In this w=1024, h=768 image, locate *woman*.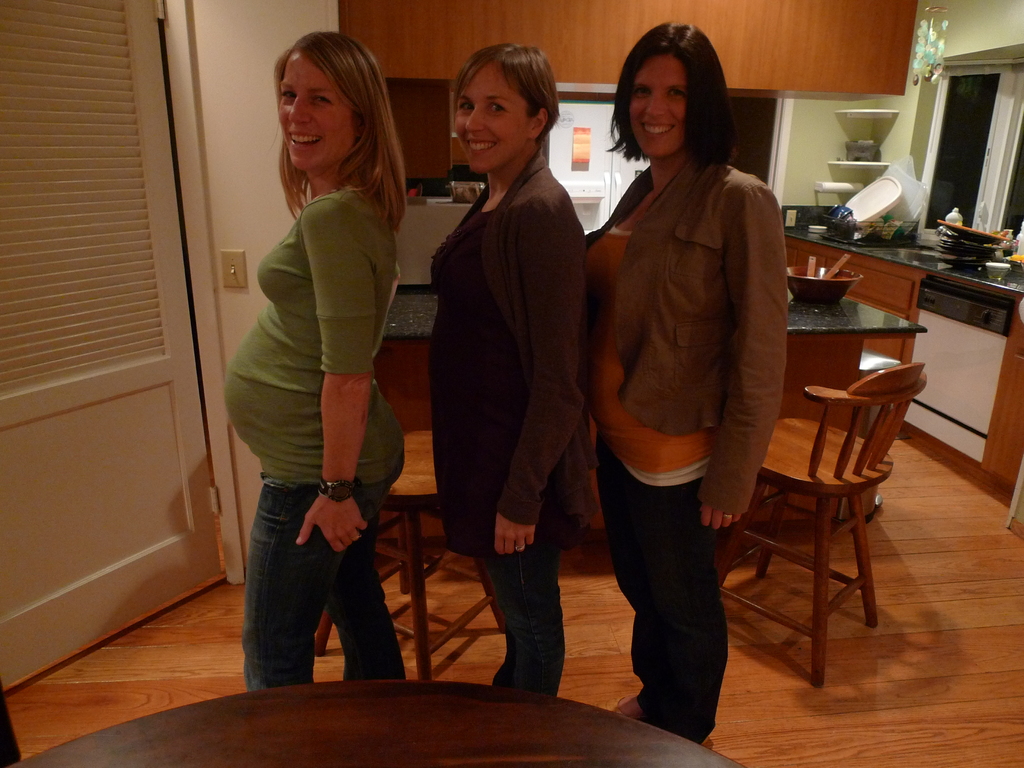
Bounding box: box(415, 63, 598, 679).
